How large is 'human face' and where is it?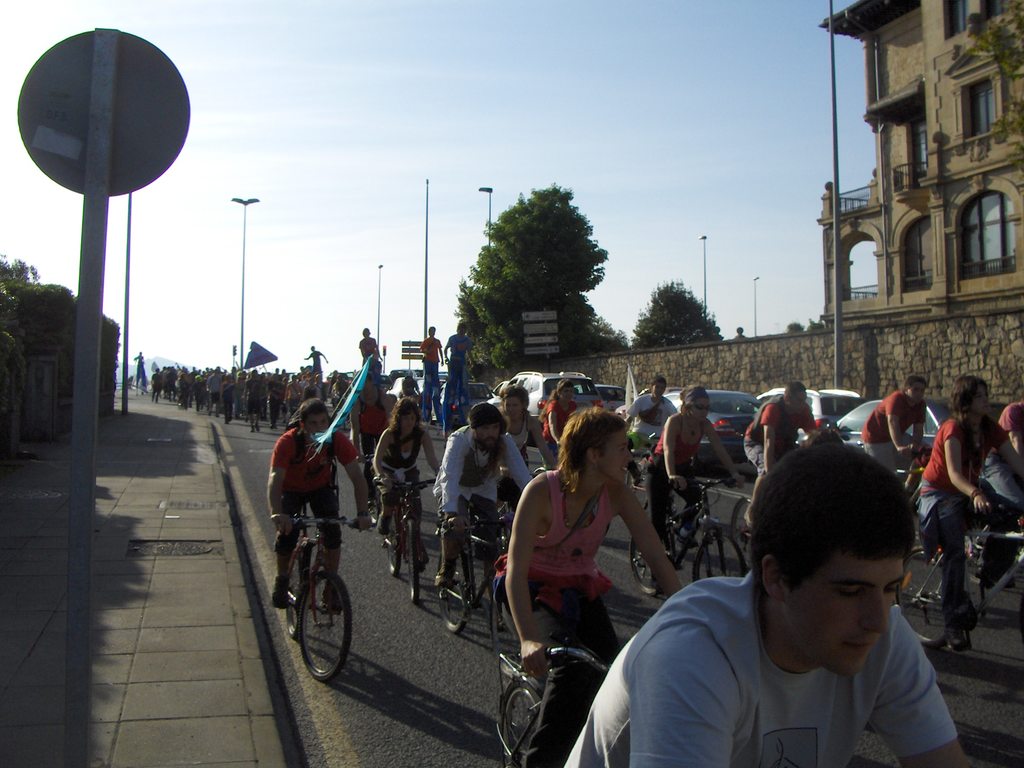
Bounding box: <bbox>788, 550, 906, 683</bbox>.
